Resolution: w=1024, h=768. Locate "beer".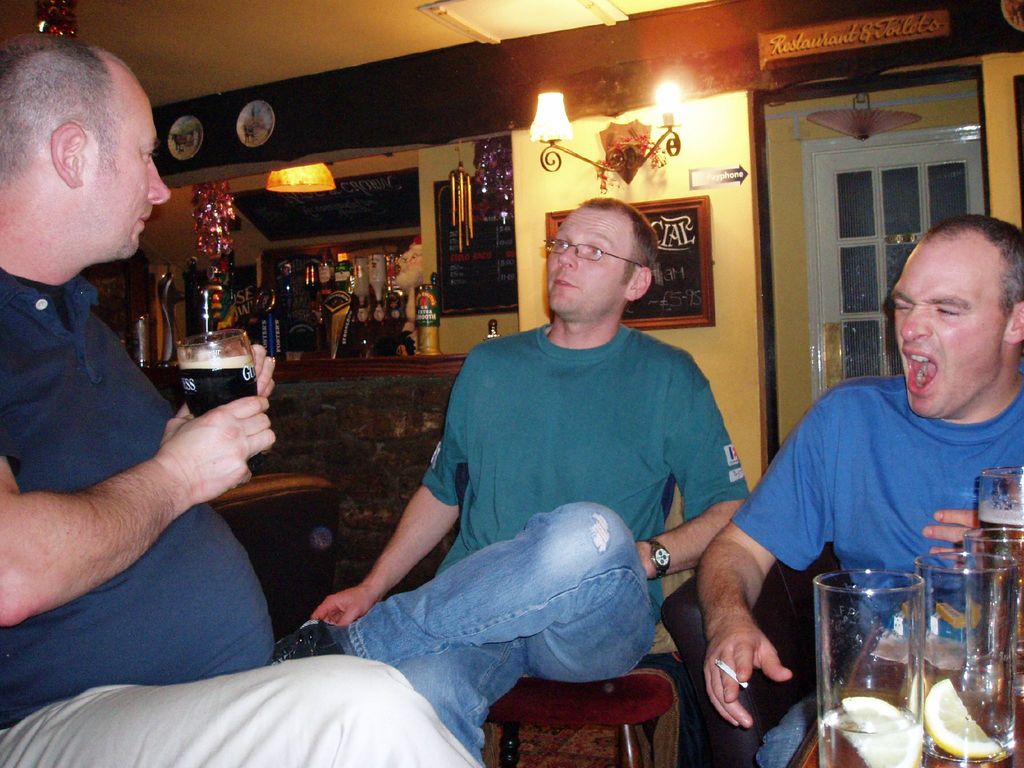
crop(915, 553, 1023, 767).
